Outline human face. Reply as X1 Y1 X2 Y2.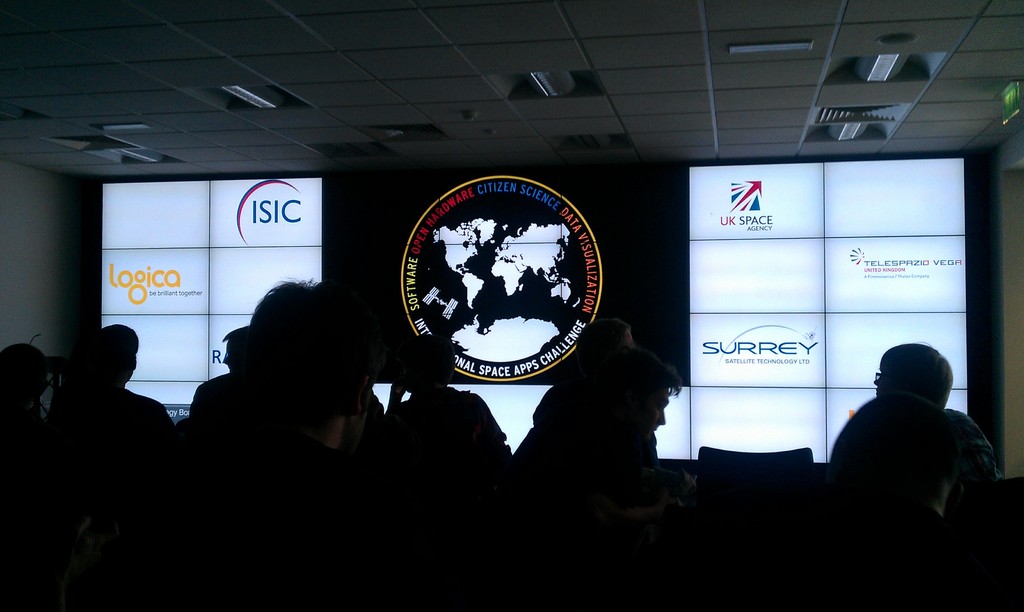
871 360 900 399.
